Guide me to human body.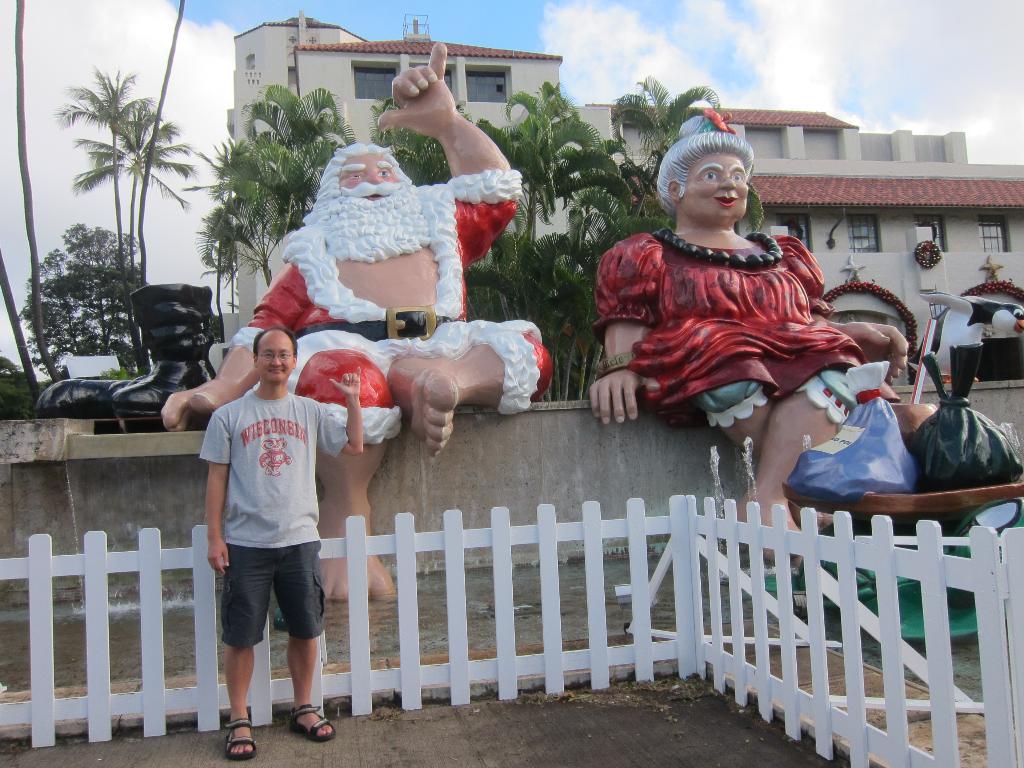
Guidance: x1=207, y1=368, x2=367, y2=760.
